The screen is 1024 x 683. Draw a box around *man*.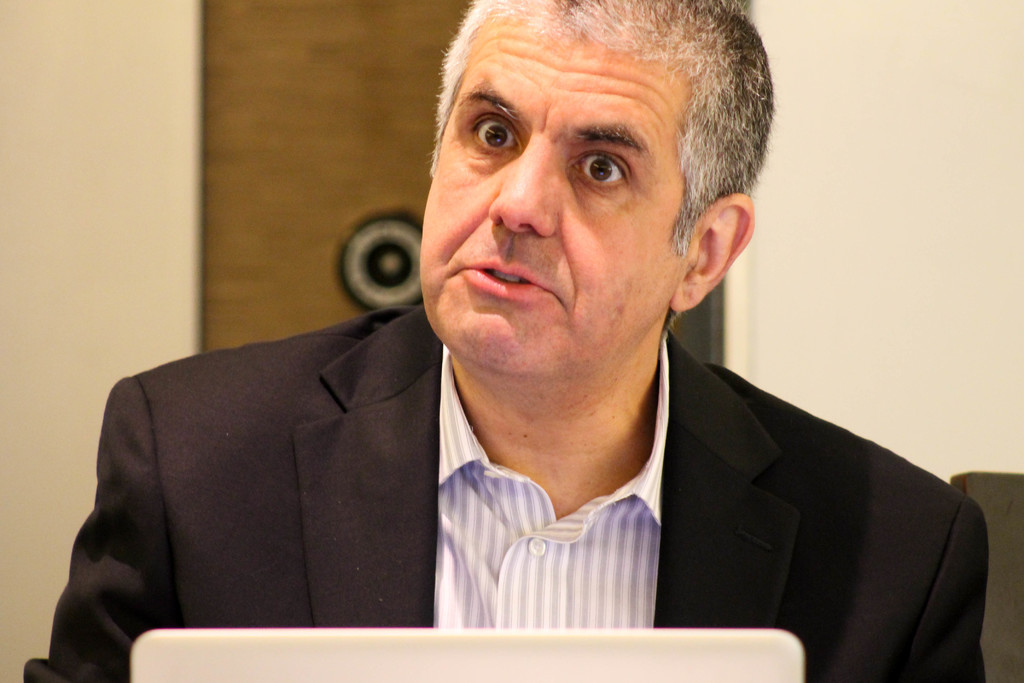
l=23, t=0, r=987, b=682.
